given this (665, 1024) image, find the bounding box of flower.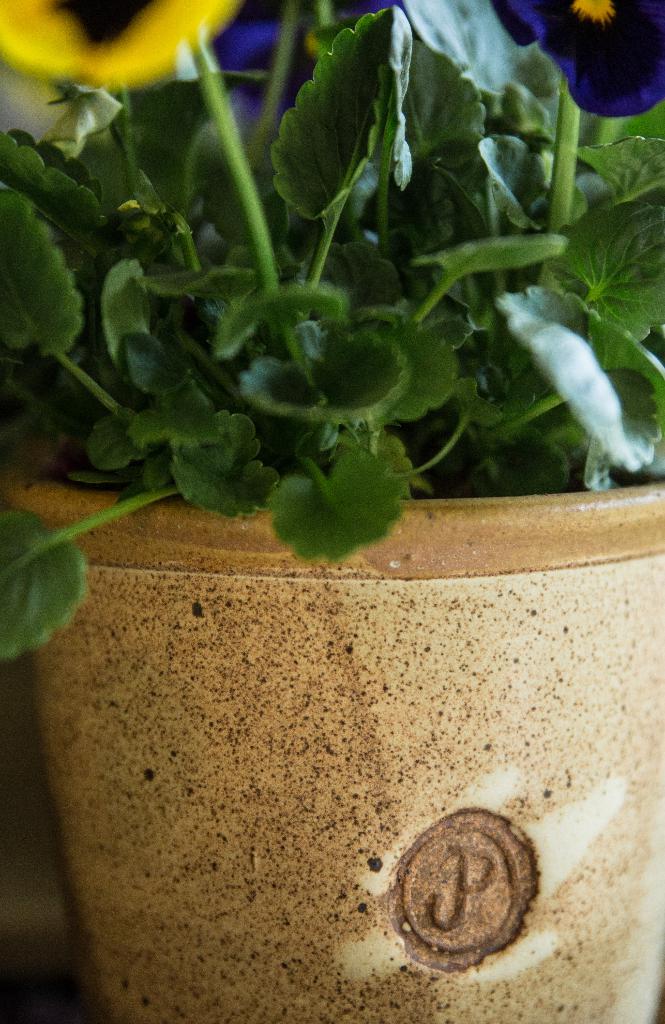
(x1=0, y1=0, x2=246, y2=89).
